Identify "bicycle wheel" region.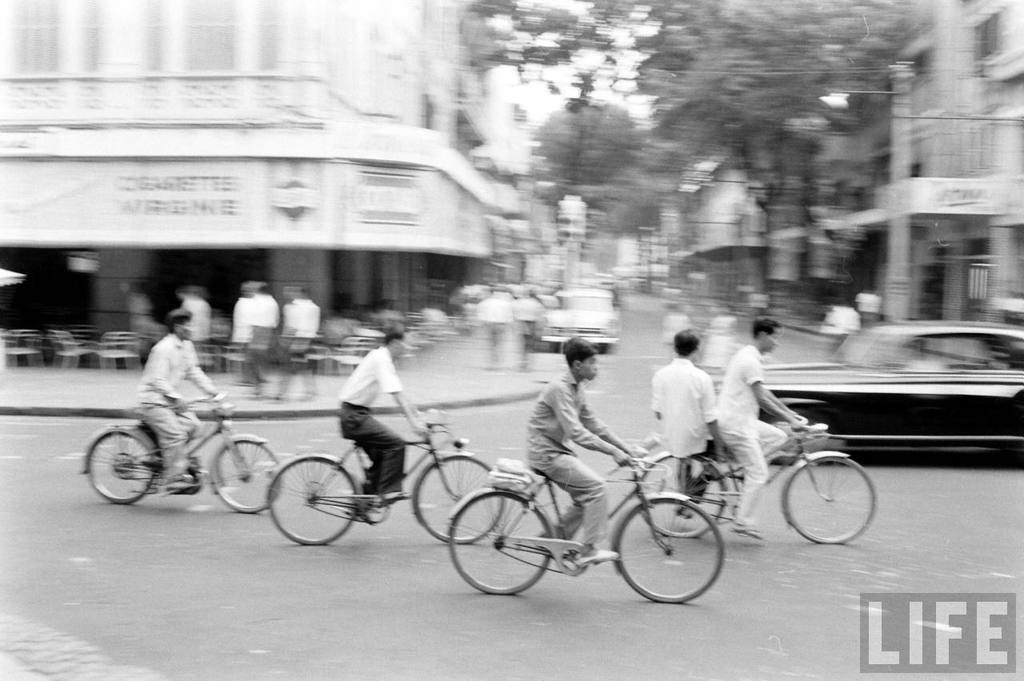
Region: {"left": 782, "top": 450, "right": 882, "bottom": 543}.
